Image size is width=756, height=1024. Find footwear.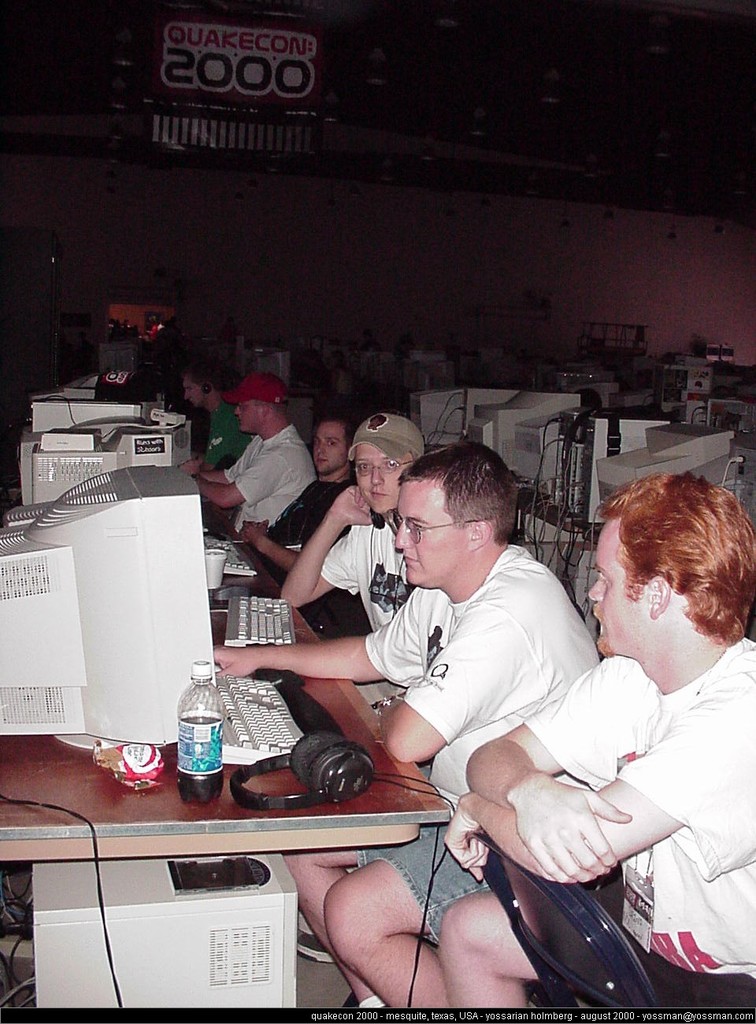
locate(291, 926, 339, 965).
